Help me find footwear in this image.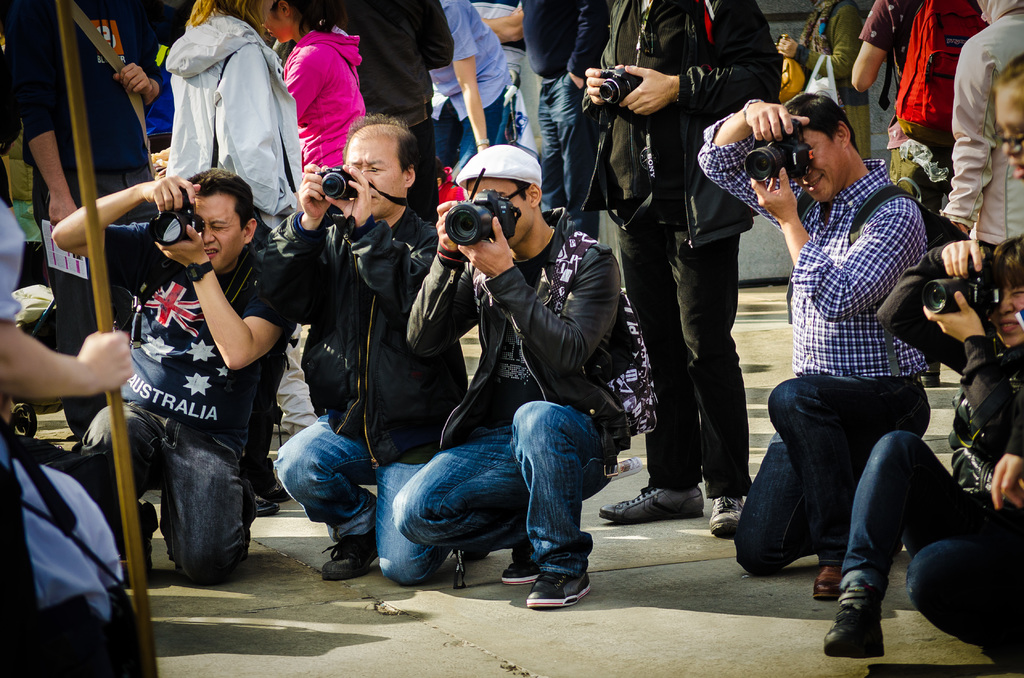
Found it: bbox(500, 558, 542, 583).
